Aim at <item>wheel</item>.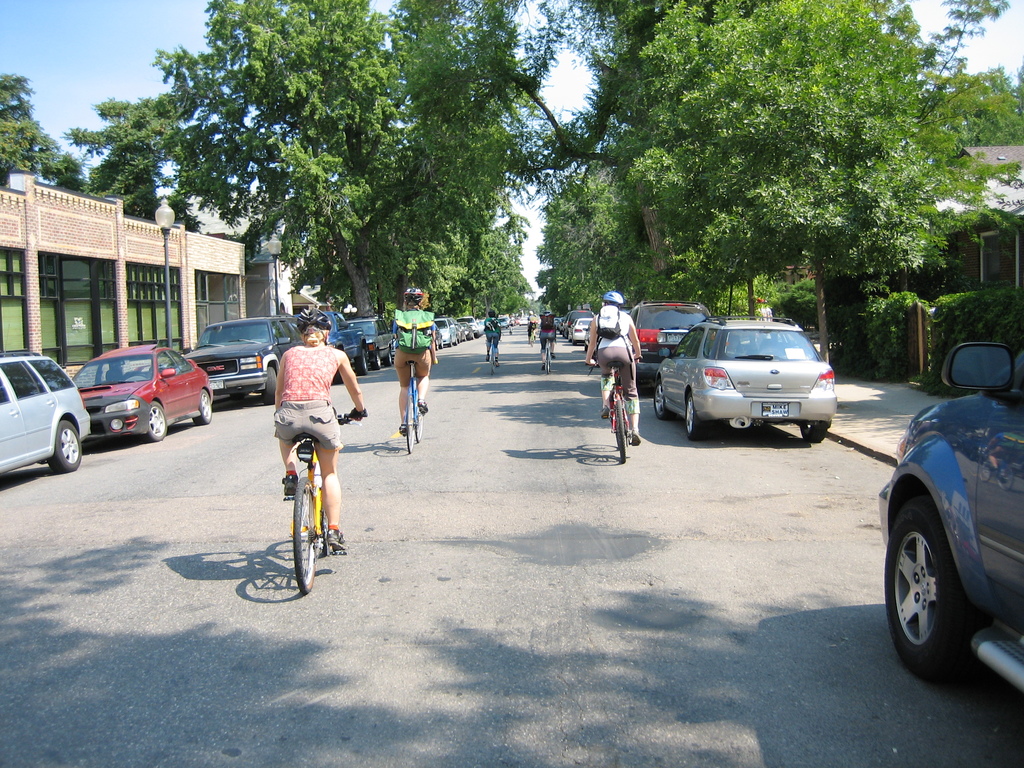
Aimed at (359,346,369,380).
